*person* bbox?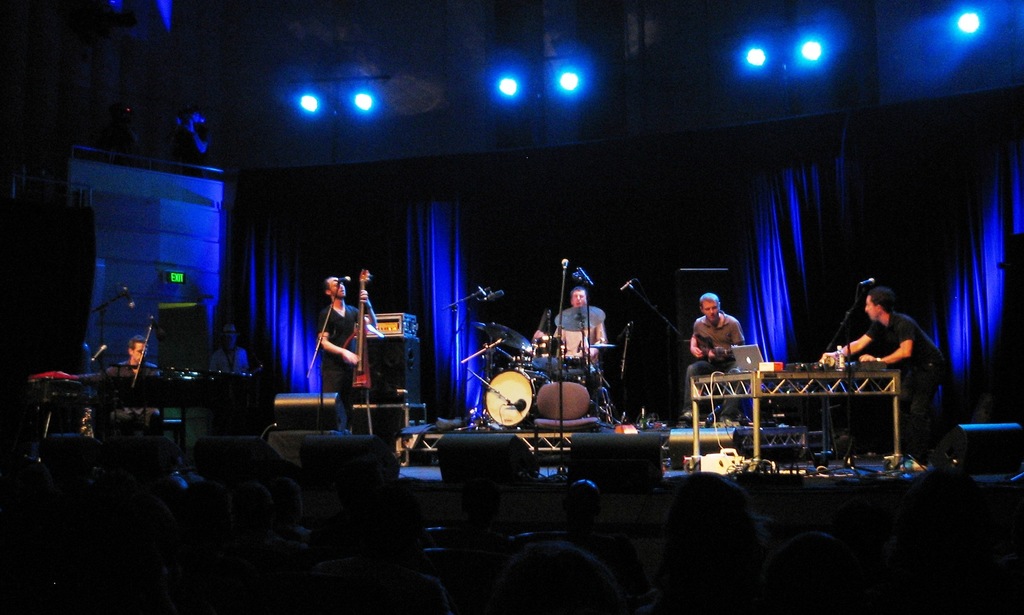
bbox=[821, 289, 948, 454]
